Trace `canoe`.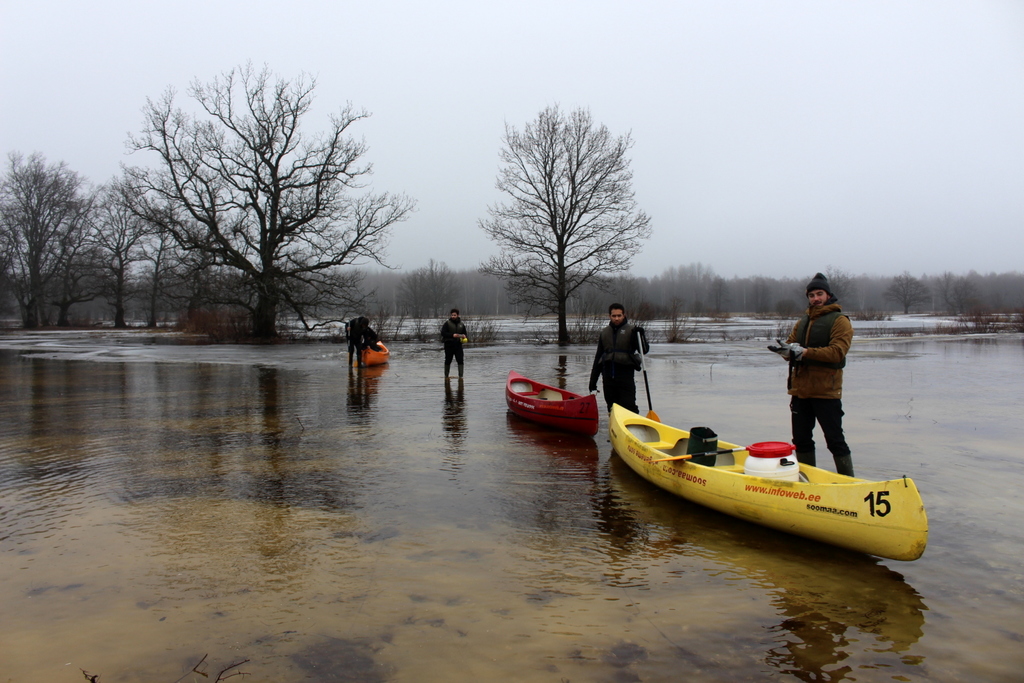
Traced to (604,401,932,564).
